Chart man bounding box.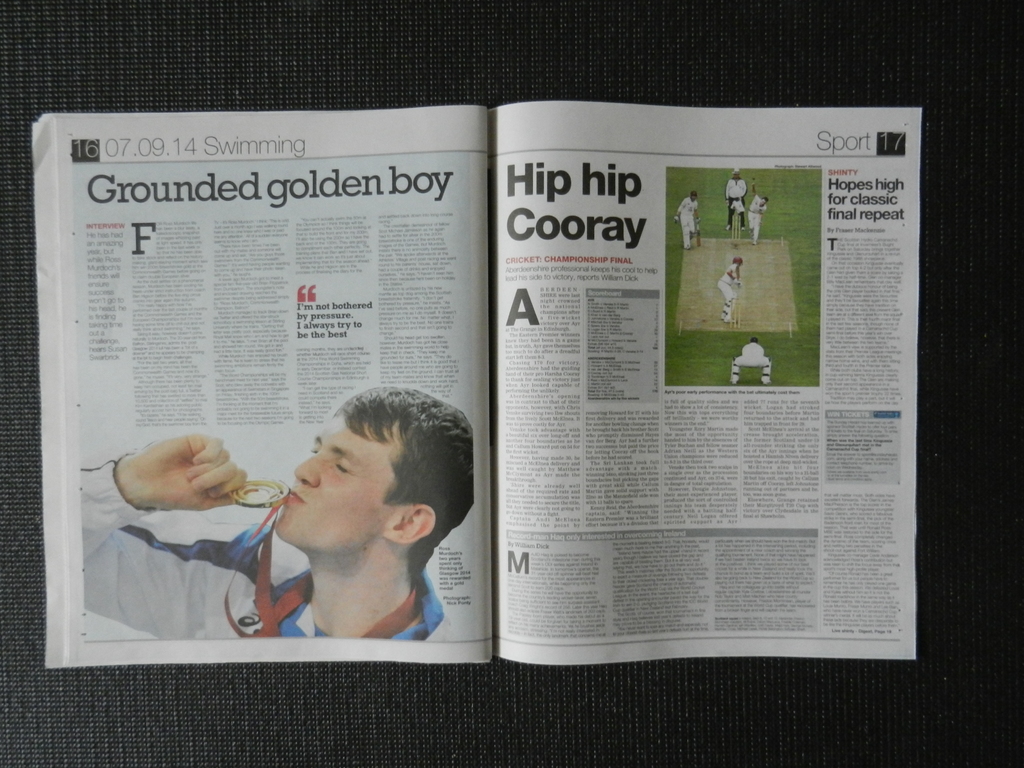
Charted: <bbox>730, 337, 774, 386</bbox>.
